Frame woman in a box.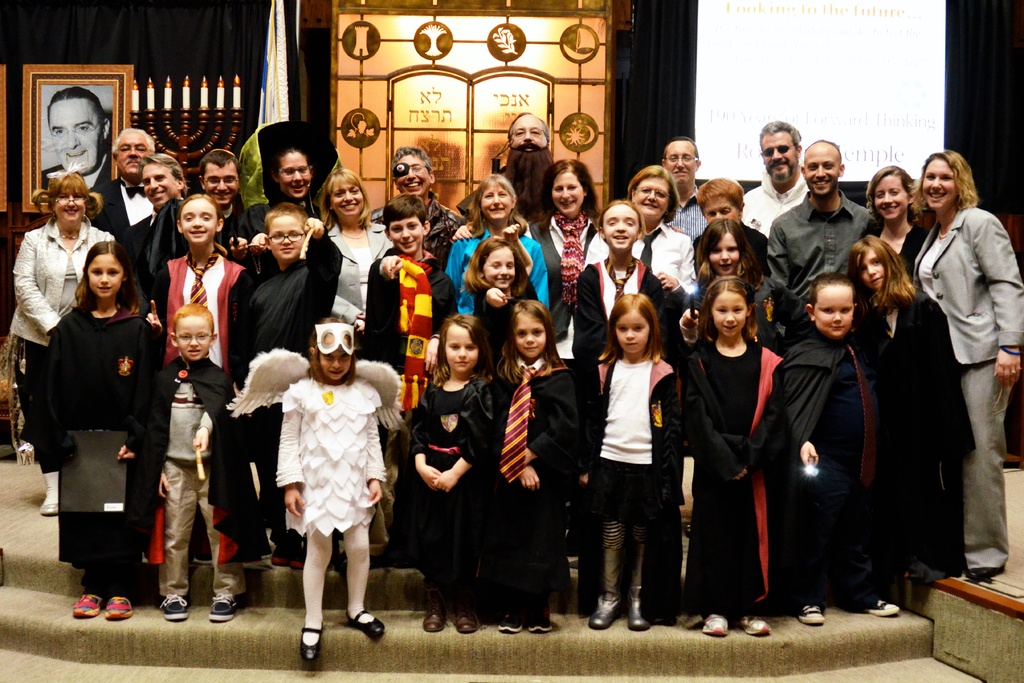
box(317, 165, 389, 328).
